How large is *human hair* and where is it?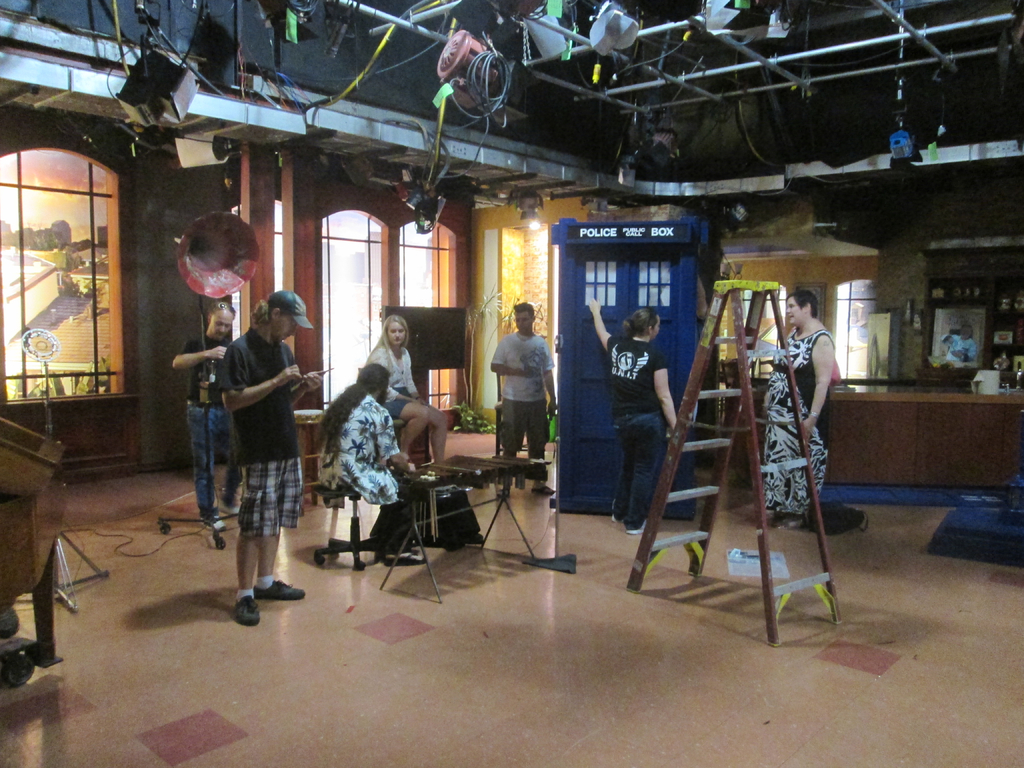
Bounding box: l=618, t=307, r=655, b=336.
